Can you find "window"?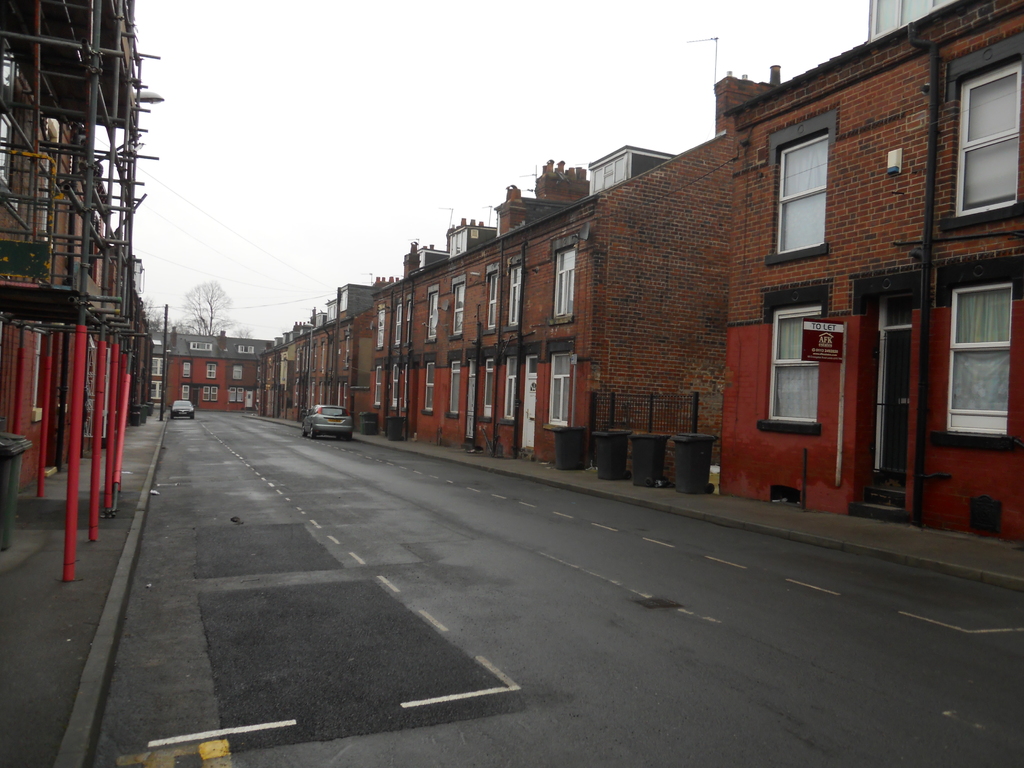
Yes, bounding box: [485,357,495,414].
